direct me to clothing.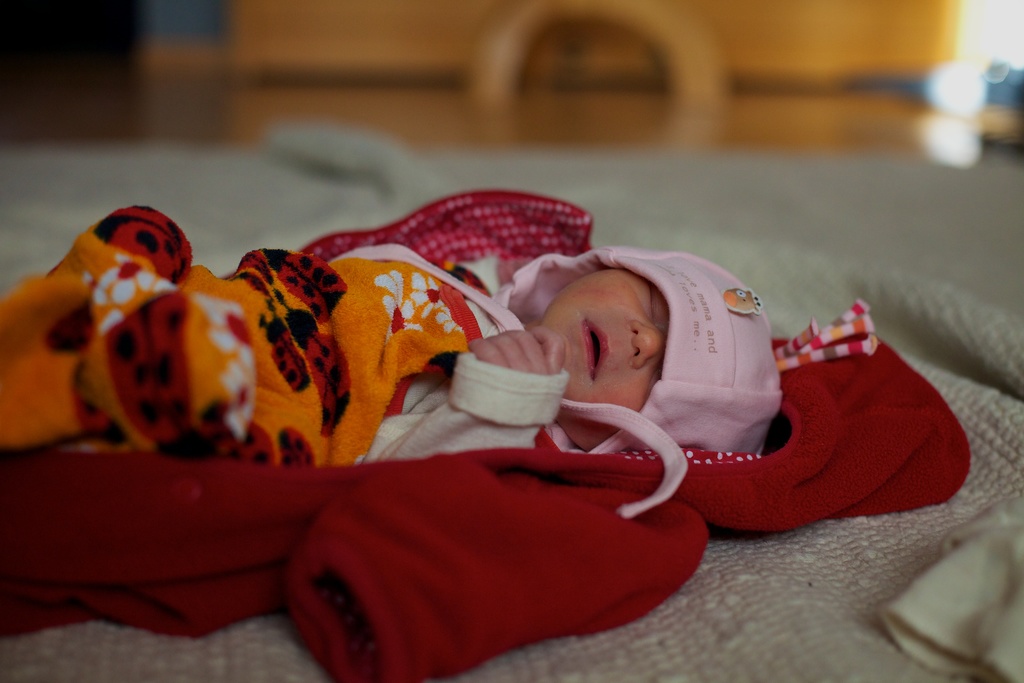
Direction: 326, 244, 774, 472.
